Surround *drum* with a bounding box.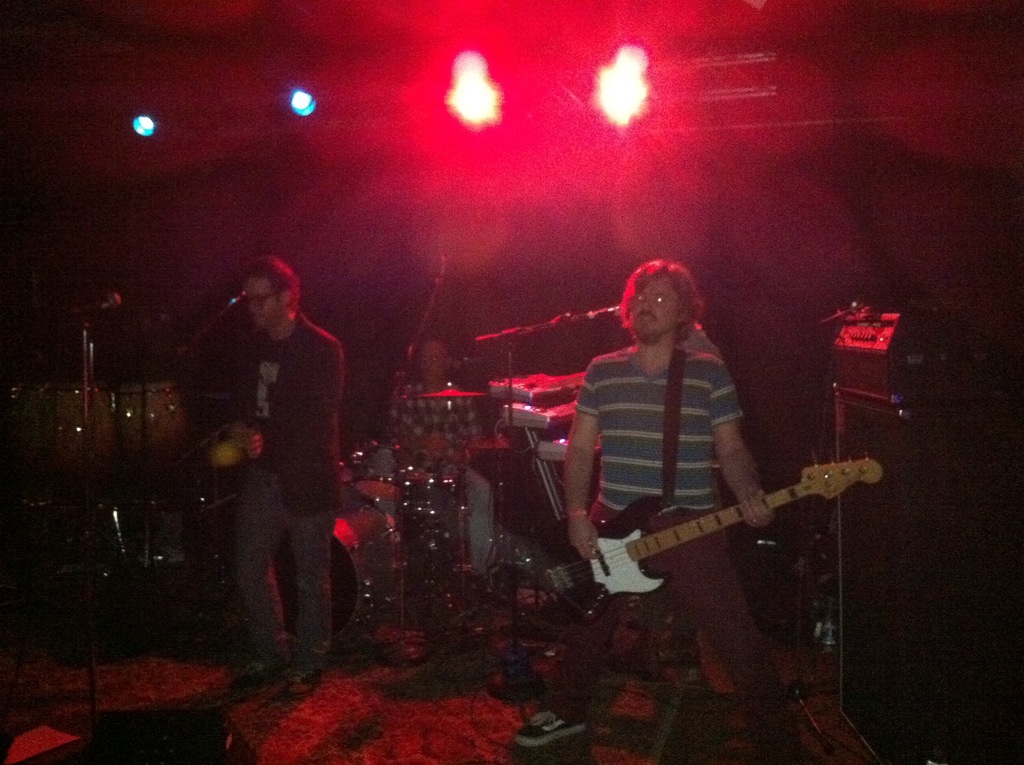
274, 503, 411, 640.
